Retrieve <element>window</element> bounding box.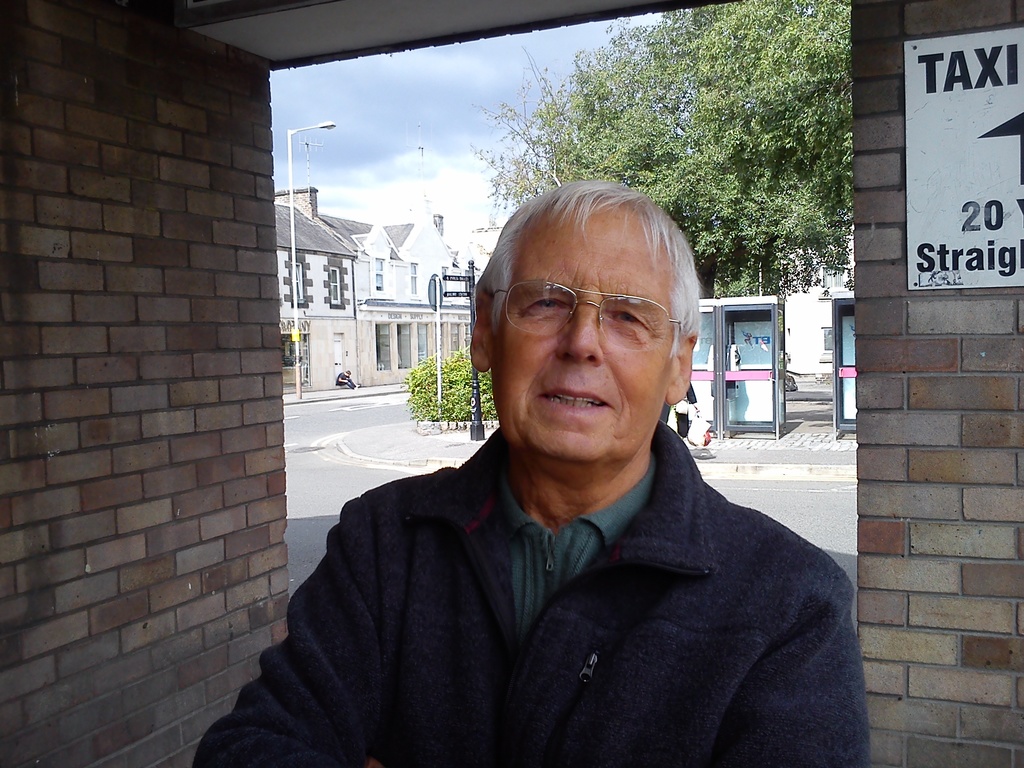
Bounding box: detection(325, 328, 351, 381).
